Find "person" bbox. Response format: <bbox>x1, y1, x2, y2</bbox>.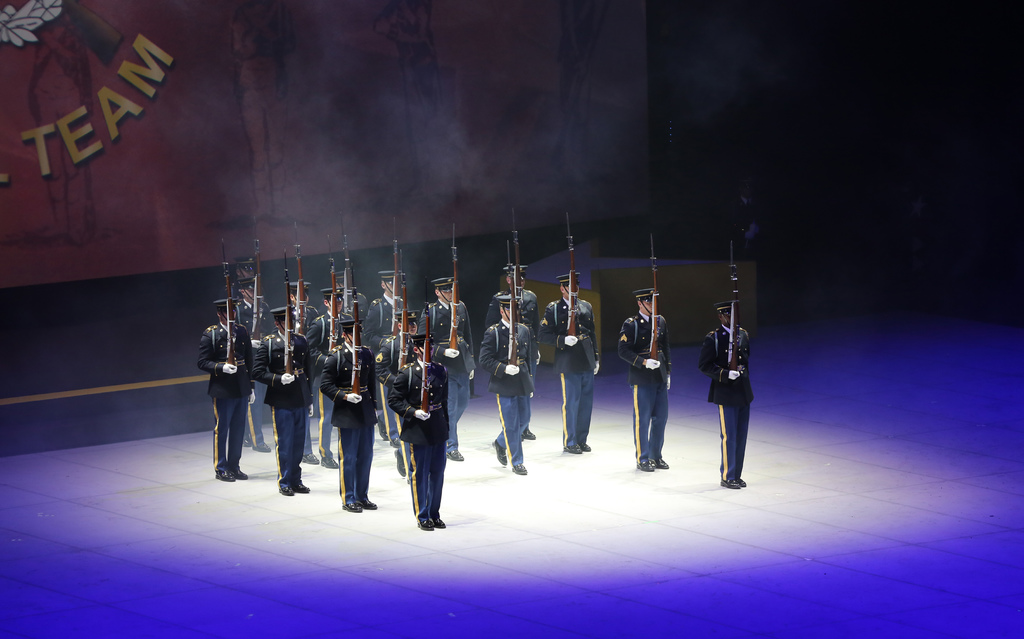
<bbox>378, 309, 425, 471</bbox>.
